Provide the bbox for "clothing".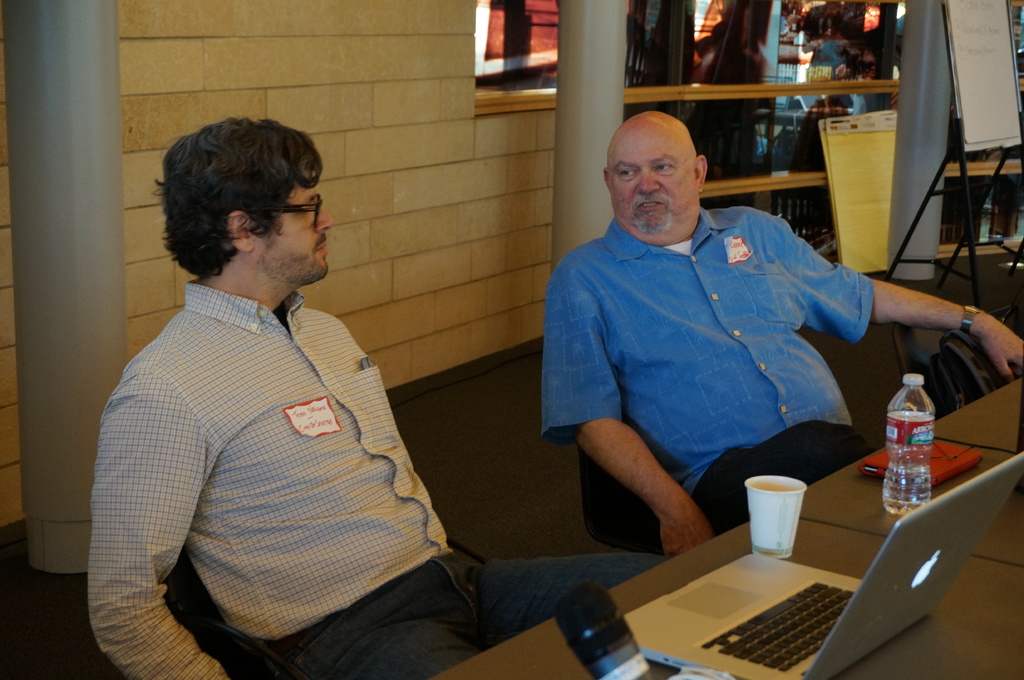
(left=534, top=211, right=874, bottom=530).
